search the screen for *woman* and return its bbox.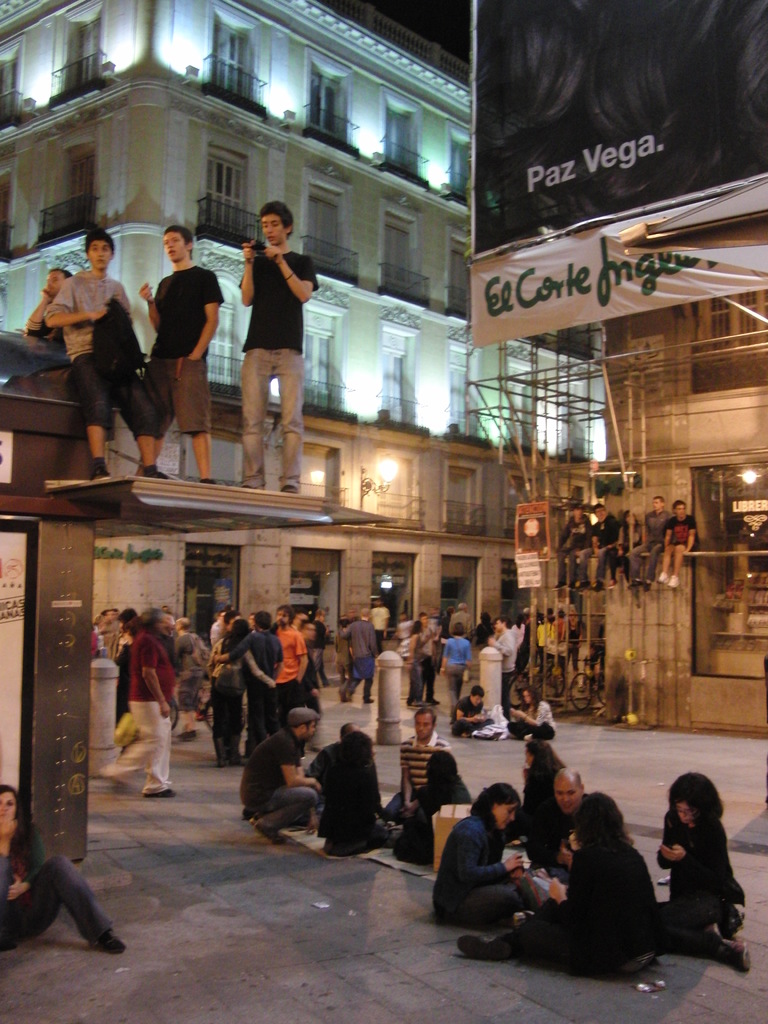
Found: [left=509, top=607, right=556, bottom=676].
